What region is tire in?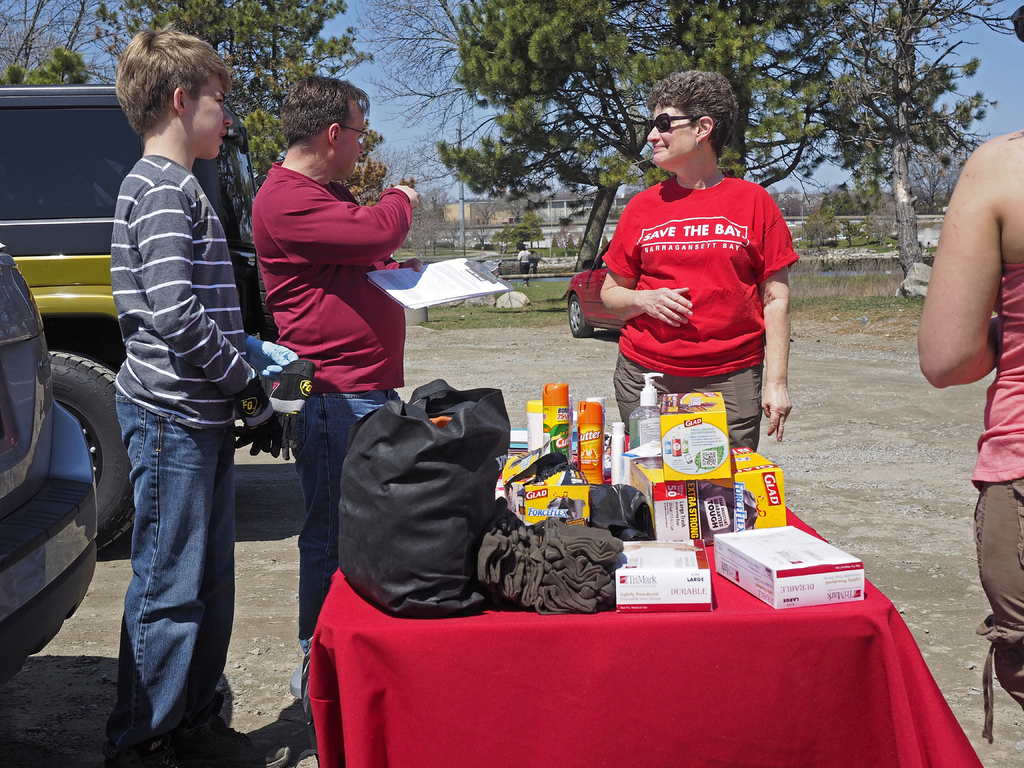
(x1=40, y1=342, x2=117, y2=541).
